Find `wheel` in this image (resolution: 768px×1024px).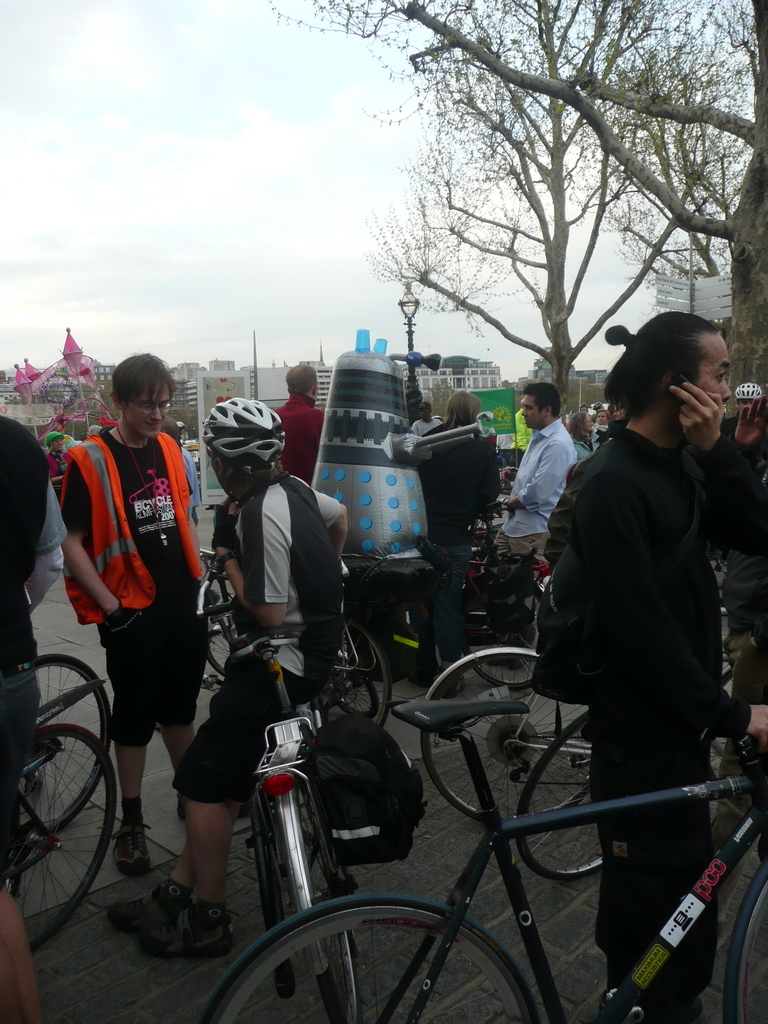
522,718,615,886.
